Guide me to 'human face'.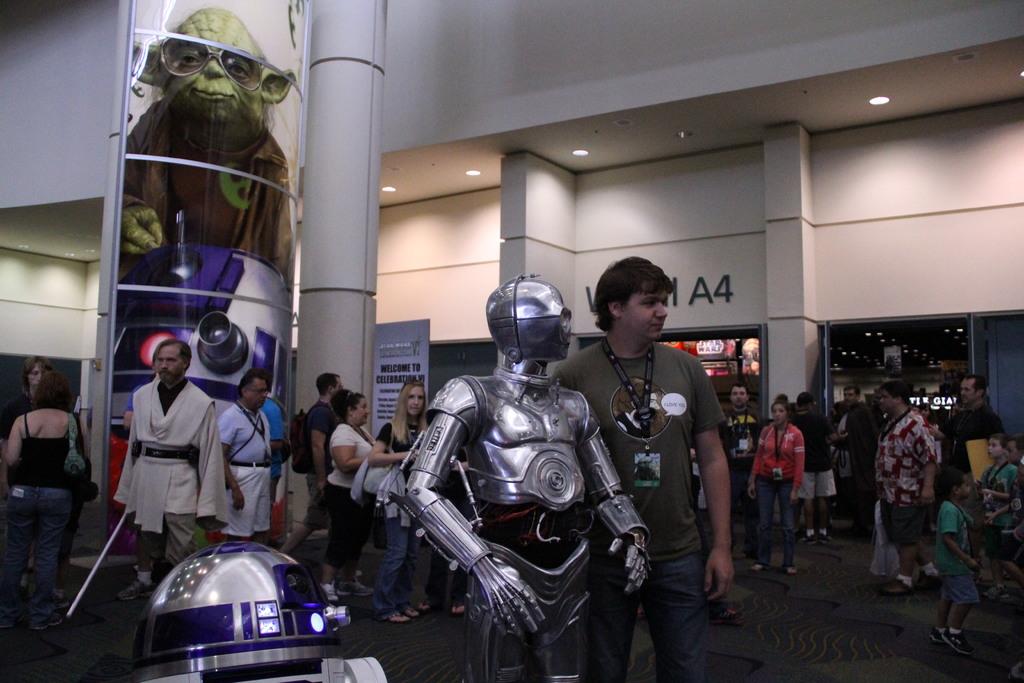
Guidance: [157, 344, 187, 381].
